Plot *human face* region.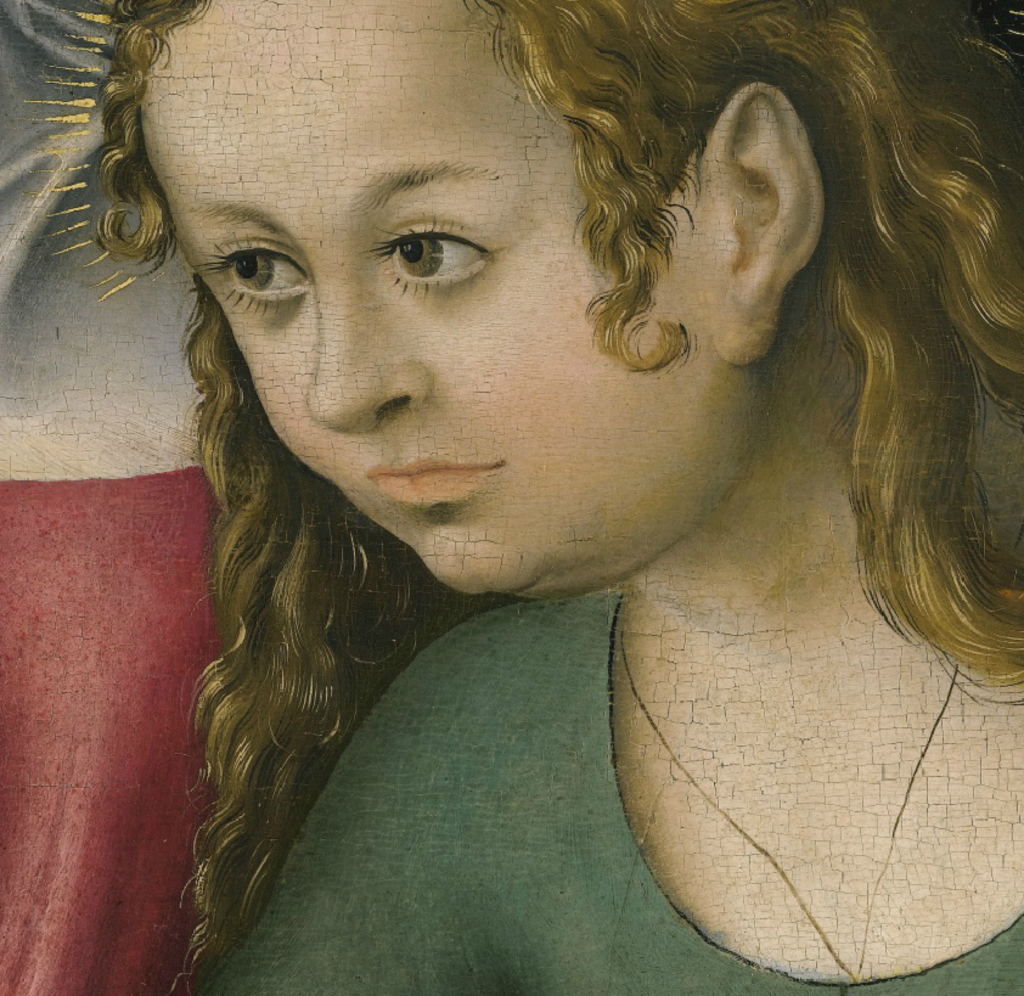
Plotted at 137/0/716/601.
